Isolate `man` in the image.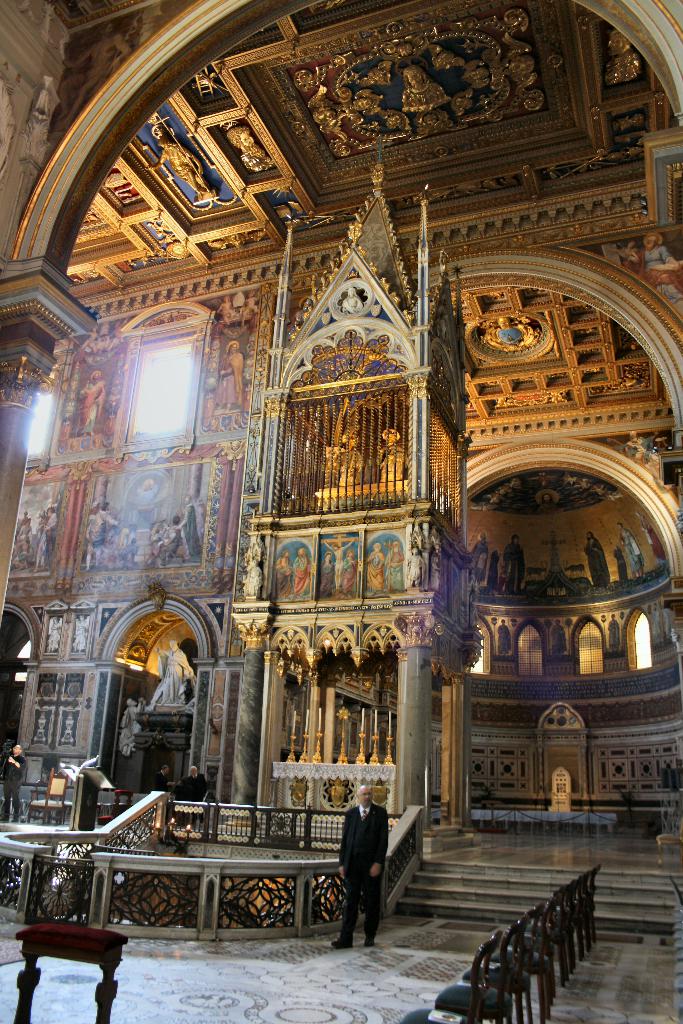
Isolated region: rect(321, 550, 336, 595).
